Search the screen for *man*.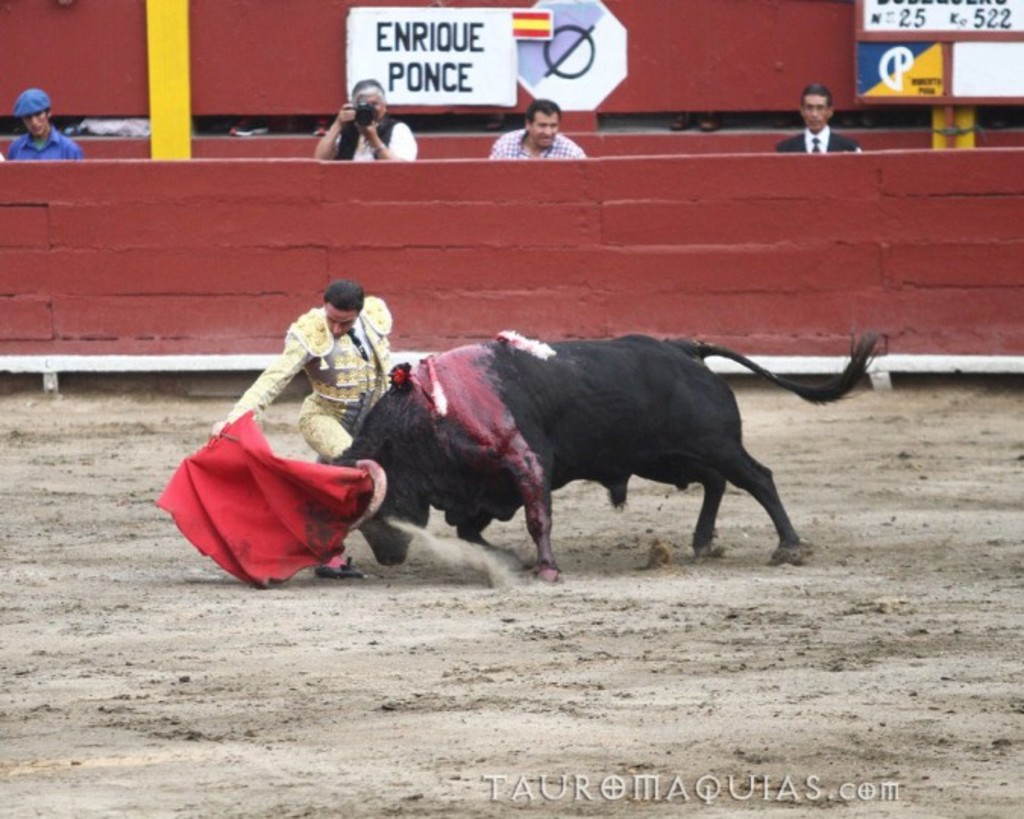
Found at x1=316 y1=79 x2=419 y2=150.
